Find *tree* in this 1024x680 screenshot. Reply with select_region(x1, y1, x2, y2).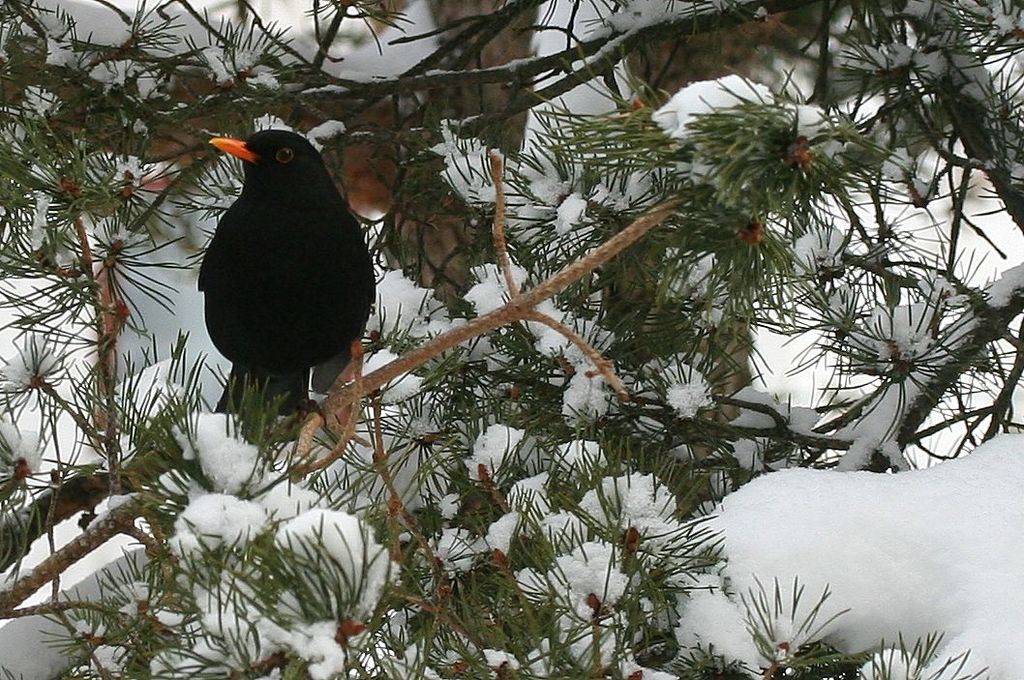
select_region(0, 0, 1023, 679).
